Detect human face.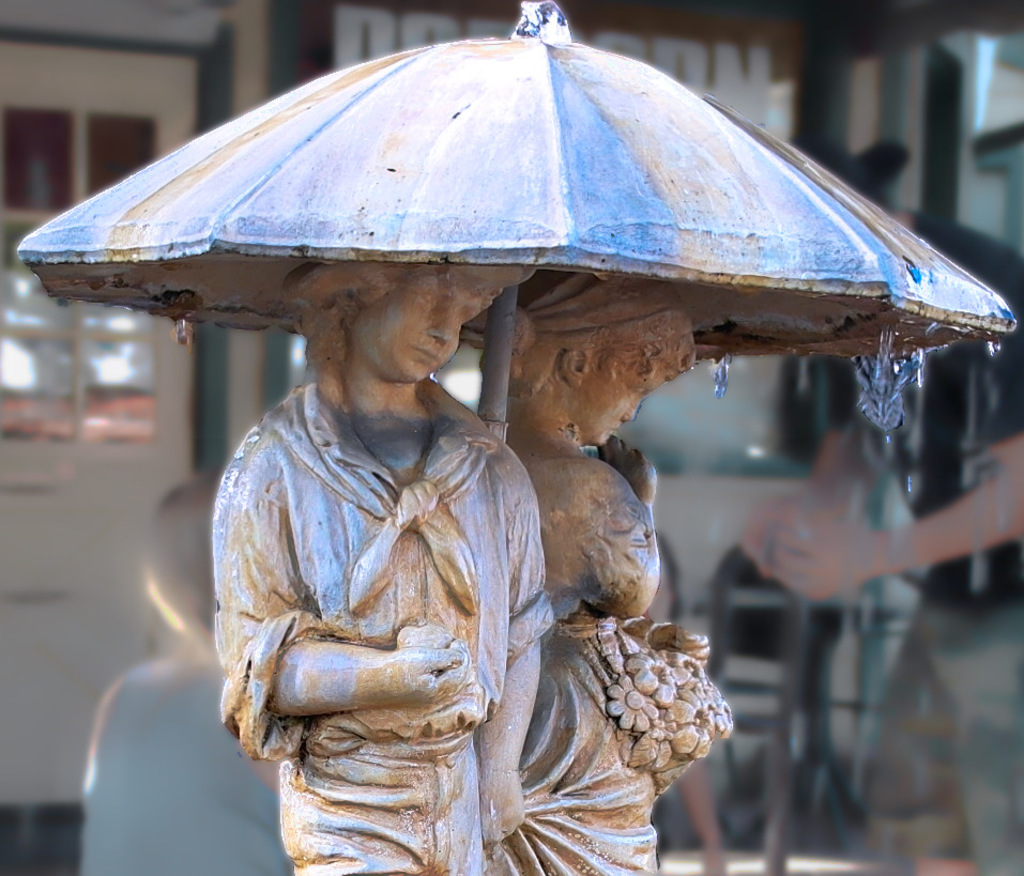
Detected at Rect(584, 345, 685, 449).
